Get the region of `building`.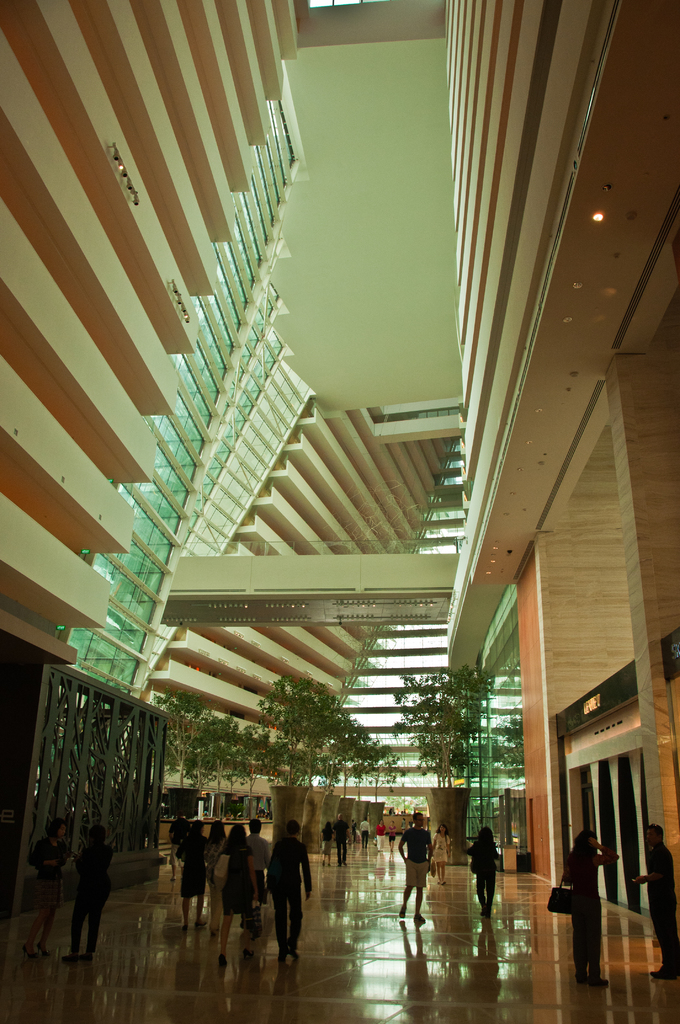
detection(0, 0, 679, 1023).
